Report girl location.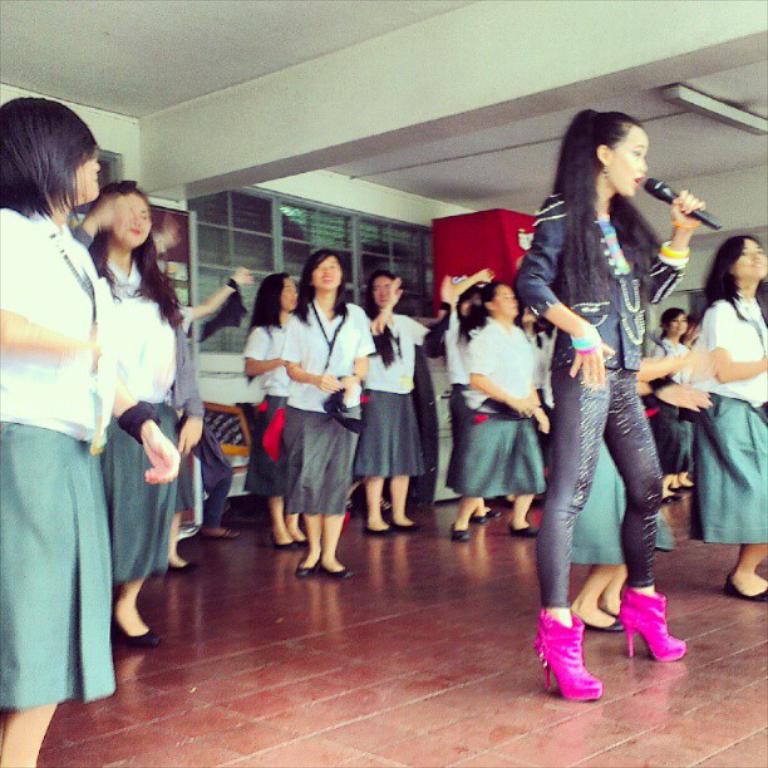
Report: select_region(649, 305, 690, 499).
